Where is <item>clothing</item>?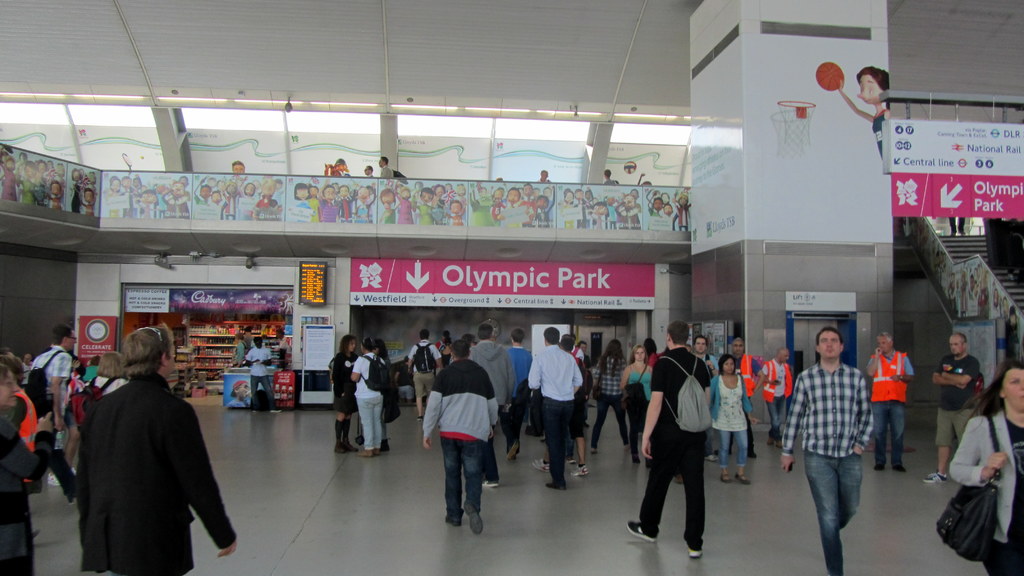
left=783, top=366, right=875, bottom=556.
